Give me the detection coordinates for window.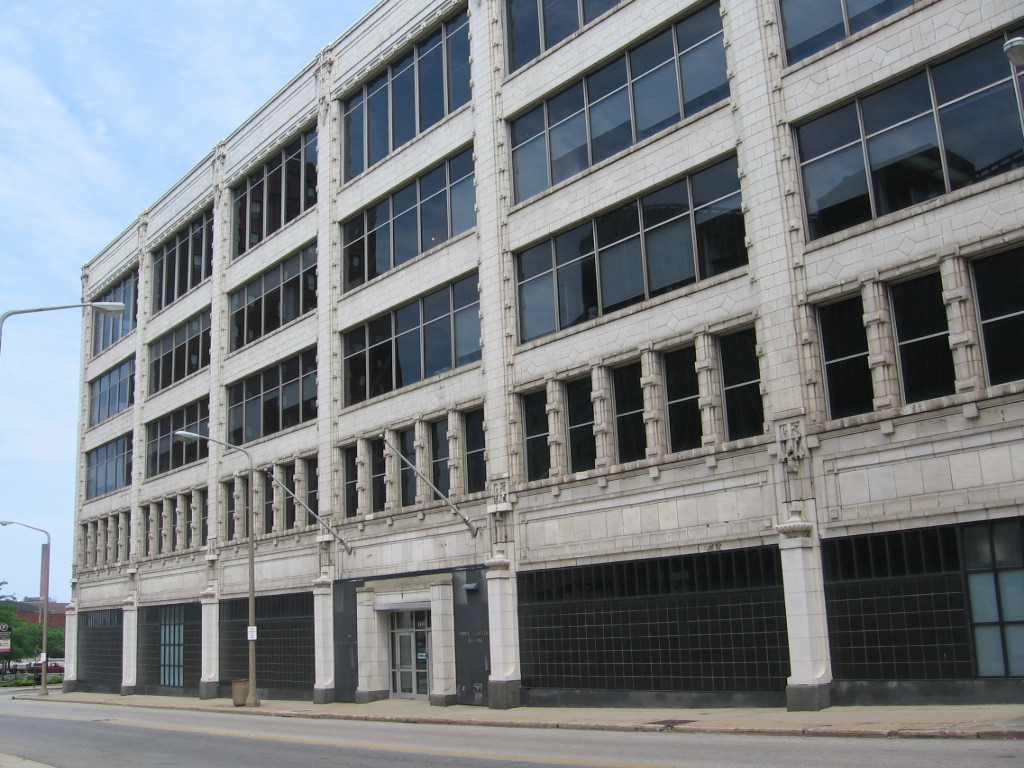
region(887, 272, 961, 412).
